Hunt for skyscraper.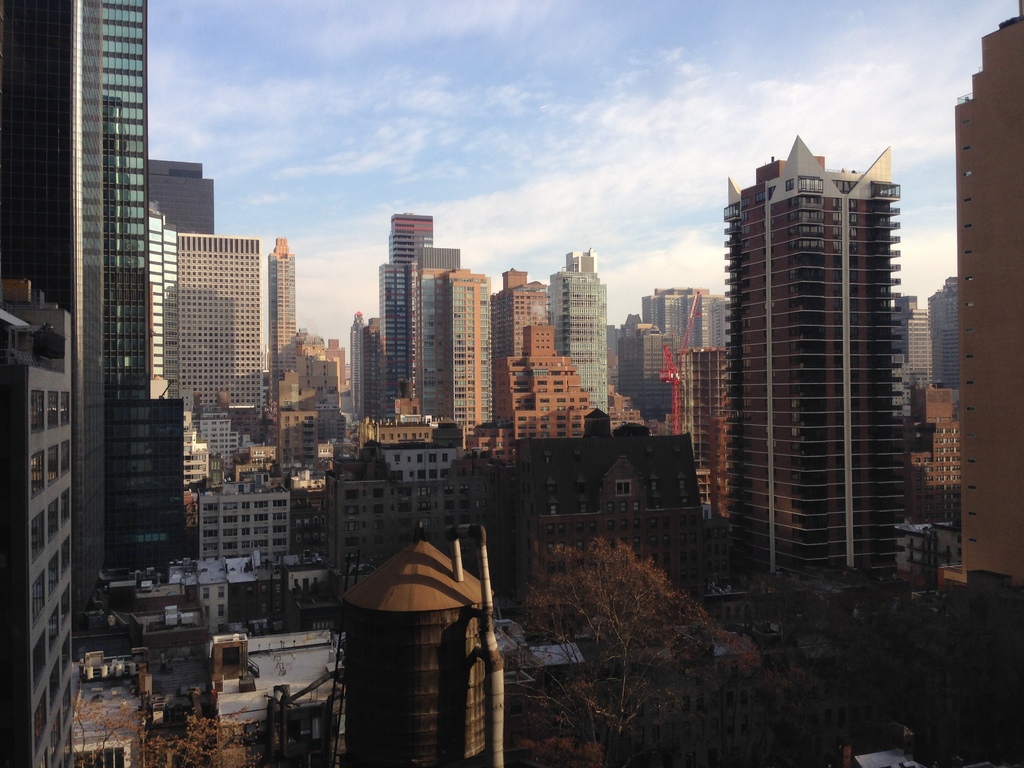
Hunted down at rect(497, 322, 600, 458).
